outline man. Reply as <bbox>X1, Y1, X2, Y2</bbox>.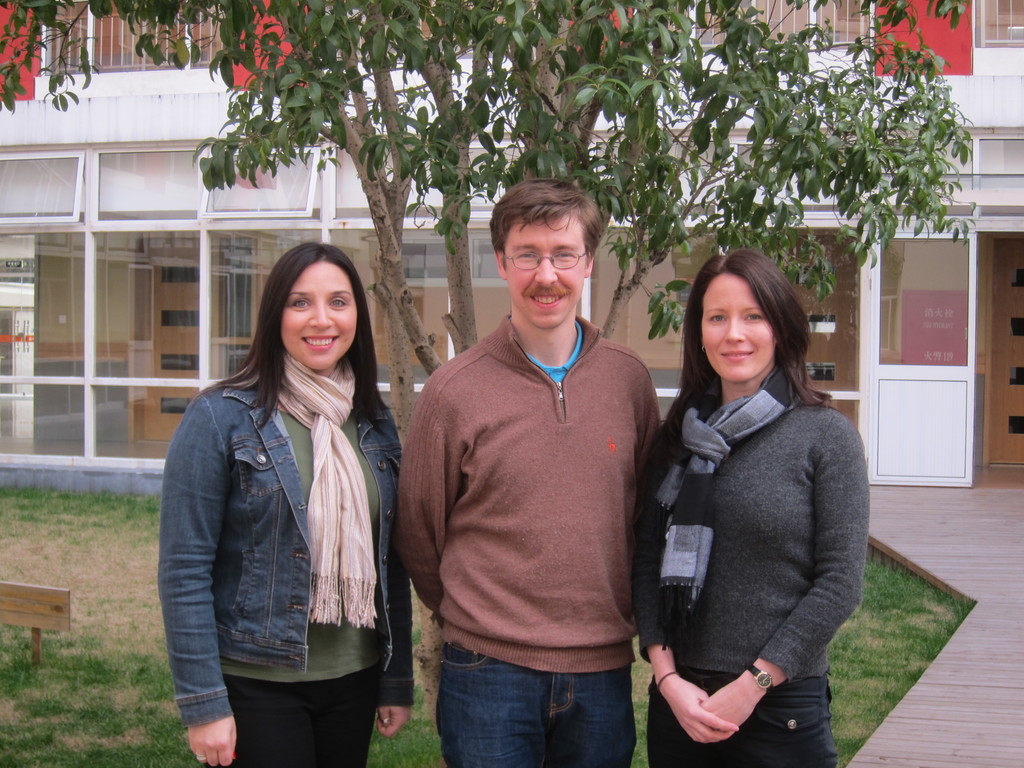
<bbox>394, 168, 675, 767</bbox>.
